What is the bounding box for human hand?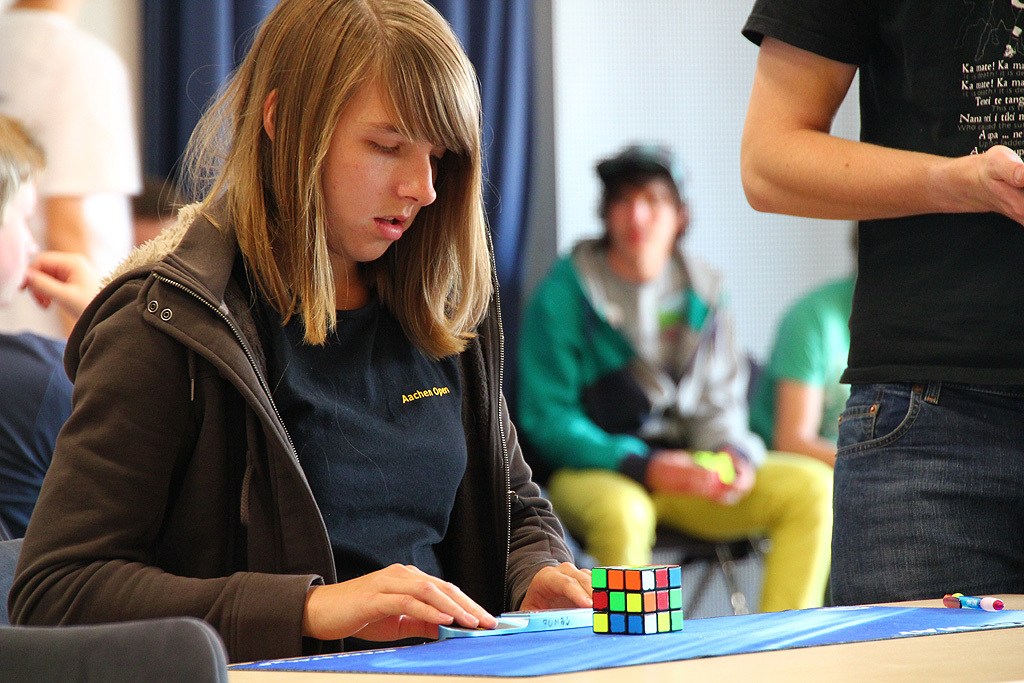
x1=518, y1=560, x2=598, y2=613.
